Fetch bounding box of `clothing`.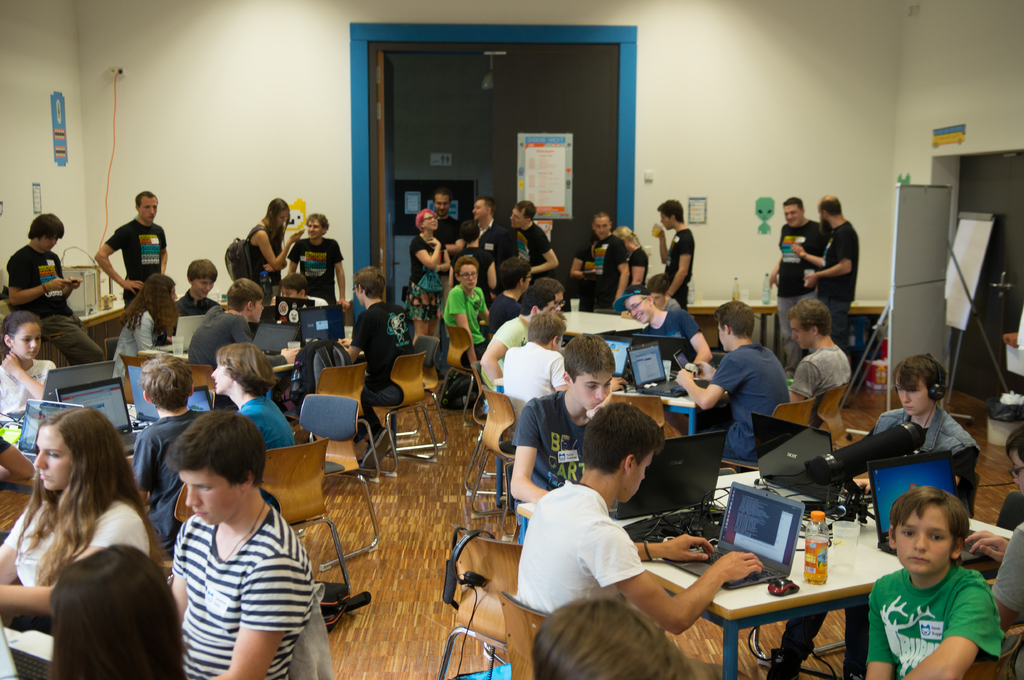
Bbox: 785, 348, 840, 394.
